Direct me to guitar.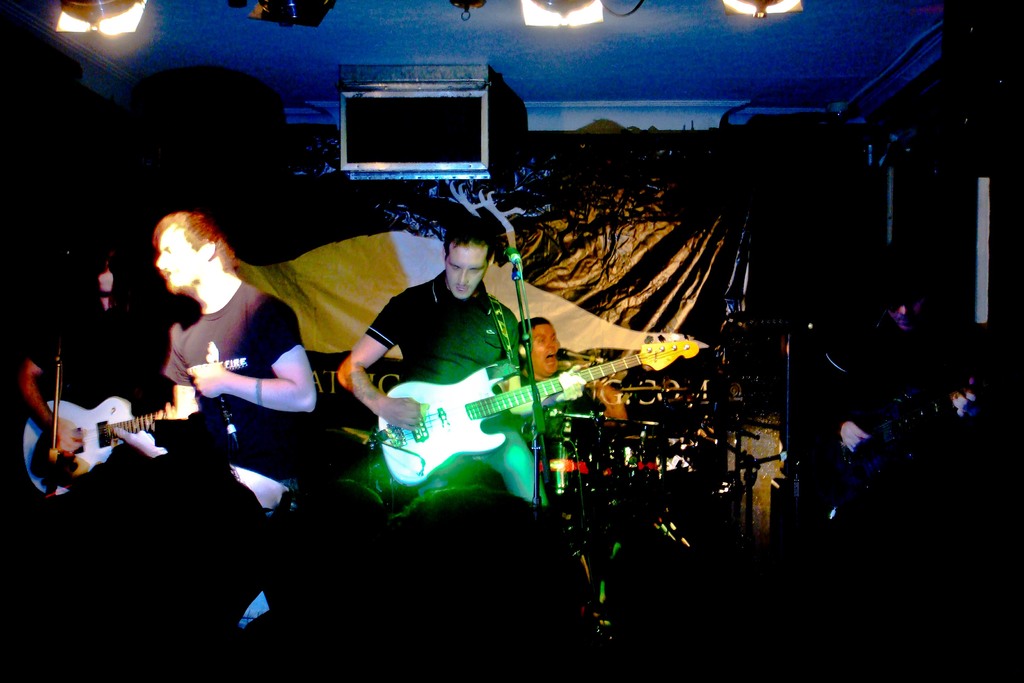
Direction: x1=19 y1=382 x2=204 y2=487.
